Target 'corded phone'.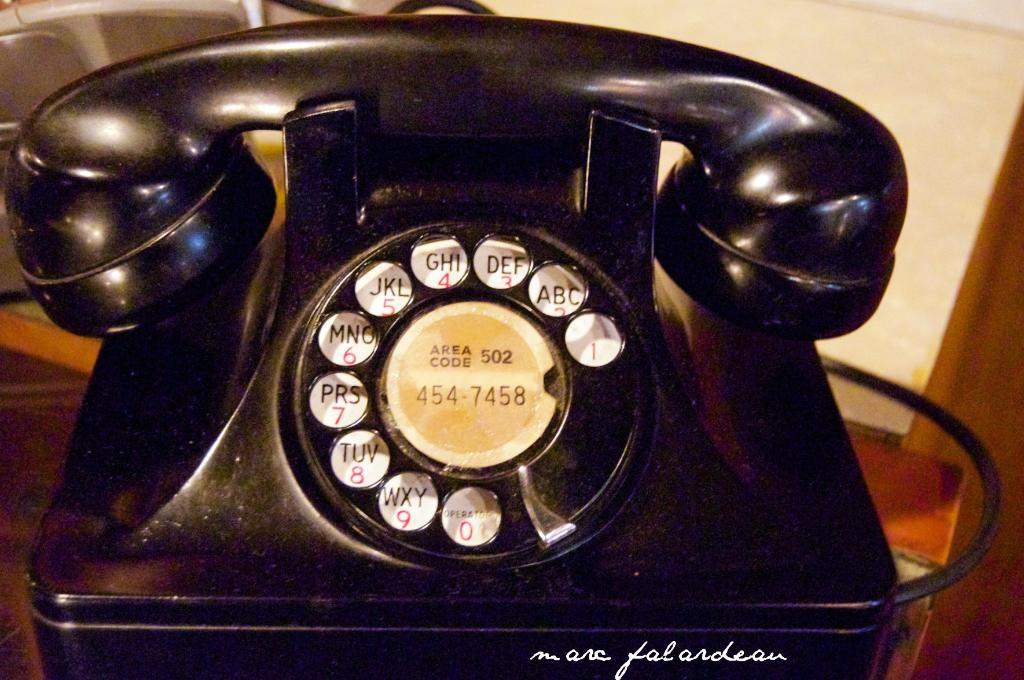
Target region: l=0, t=0, r=912, b=679.
